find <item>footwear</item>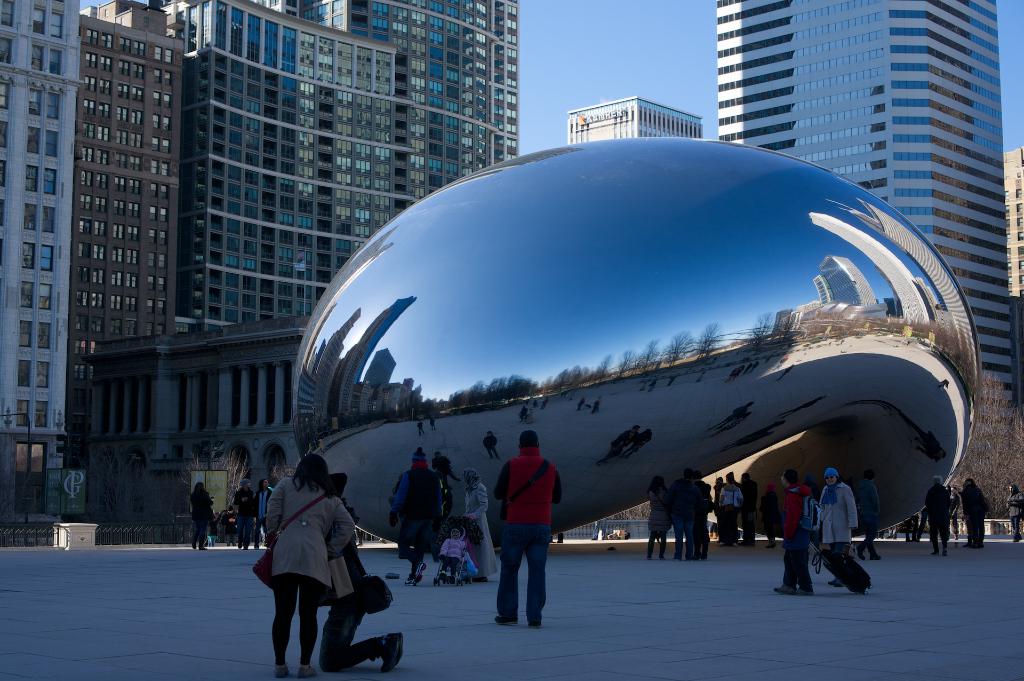
(x1=776, y1=585, x2=794, y2=593)
